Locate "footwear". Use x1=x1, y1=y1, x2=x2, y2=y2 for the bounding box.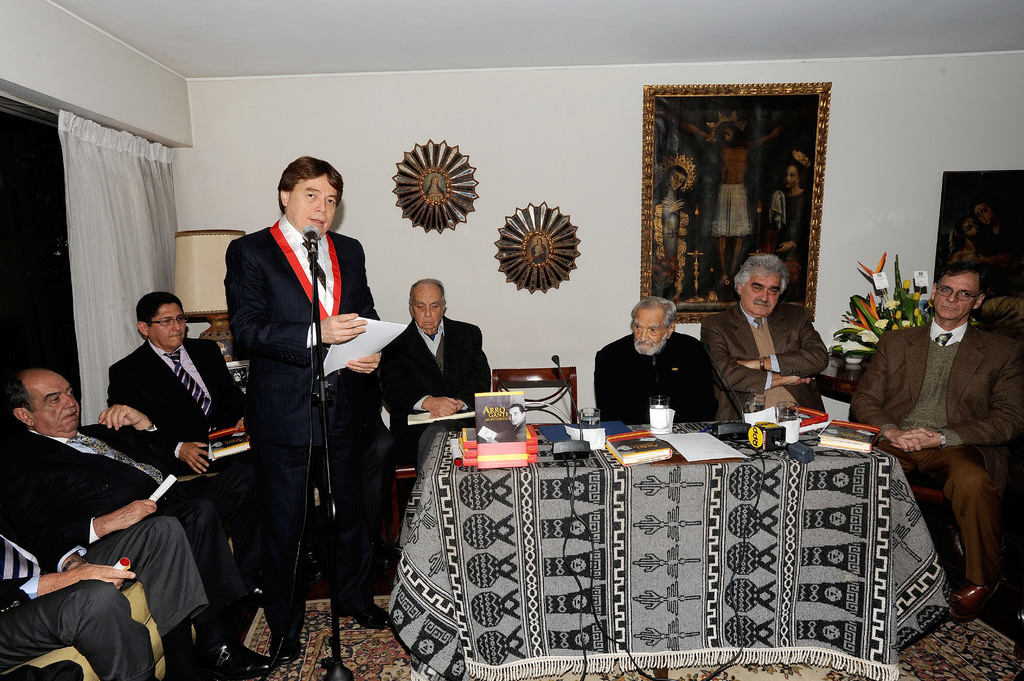
x1=369, y1=538, x2=399, y2=568.
